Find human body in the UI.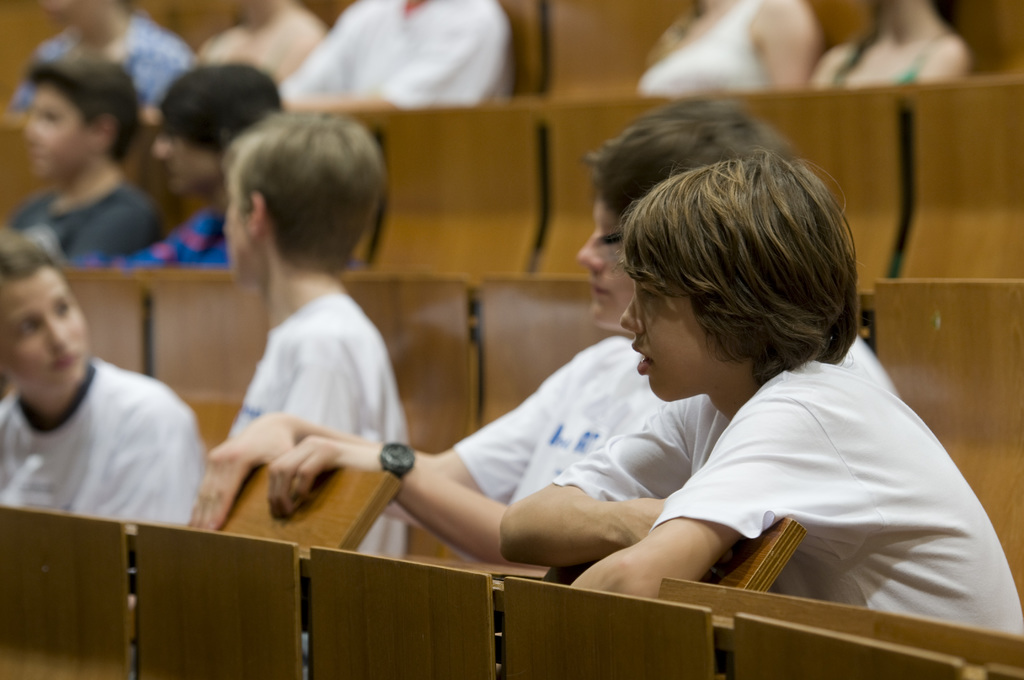
UI element at [184,330,666,564].
